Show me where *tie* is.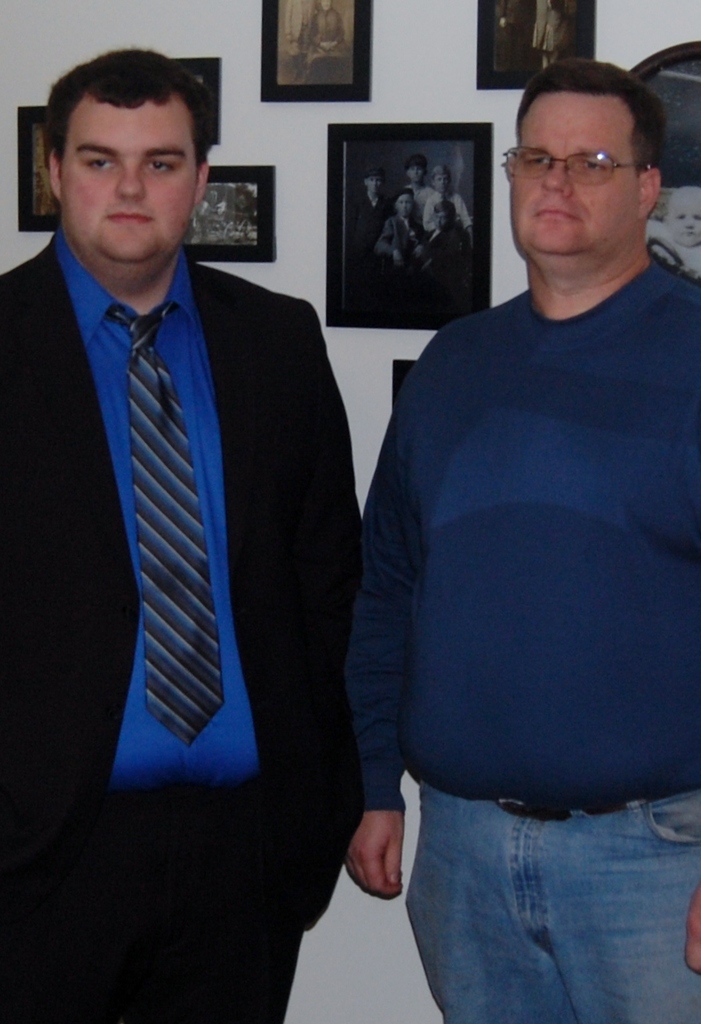
*tie* is at left=102, top=303, right=220, bottom=740.
